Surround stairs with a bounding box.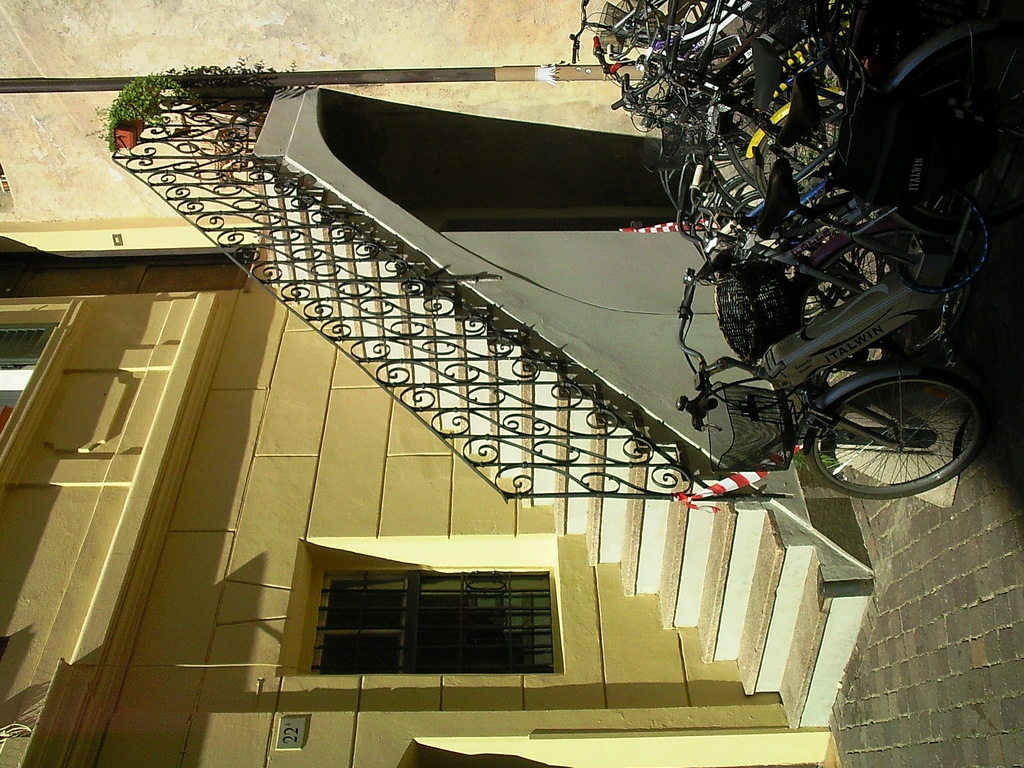
region(269, 165, 868, 728).
